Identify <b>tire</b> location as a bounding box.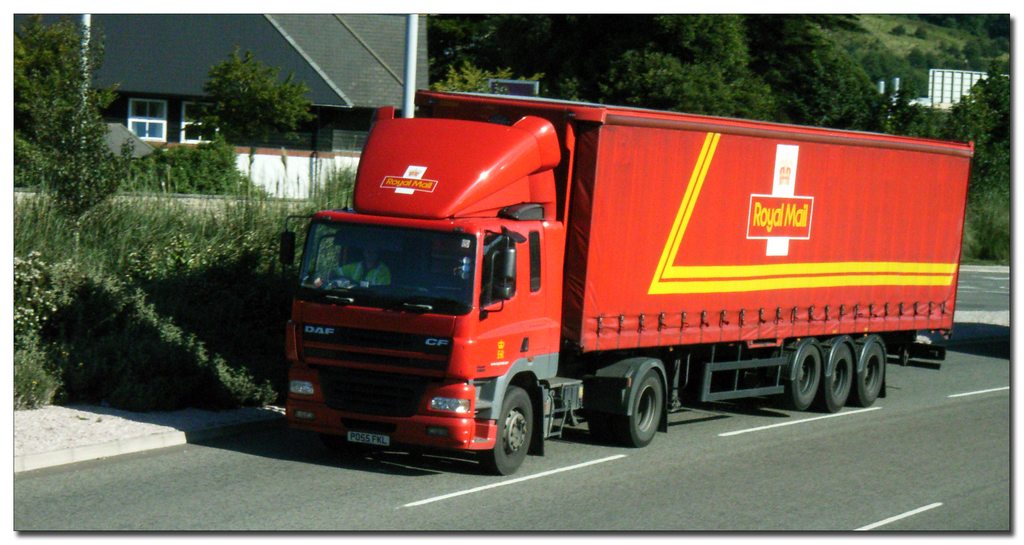
locate(852, 341, 884, 405).
